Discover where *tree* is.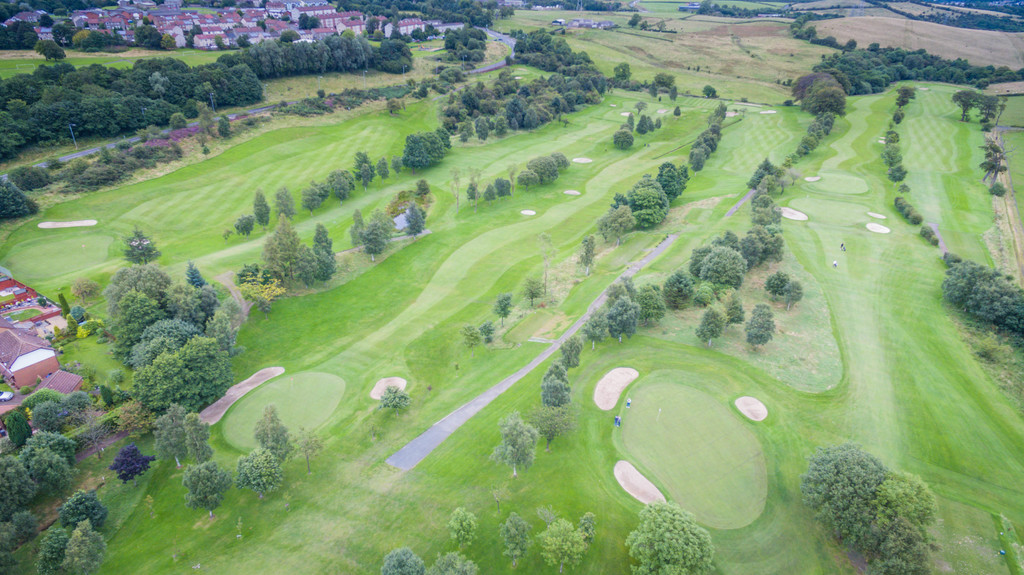
Discovered at <region>384, 174, 436, 239</region>.
